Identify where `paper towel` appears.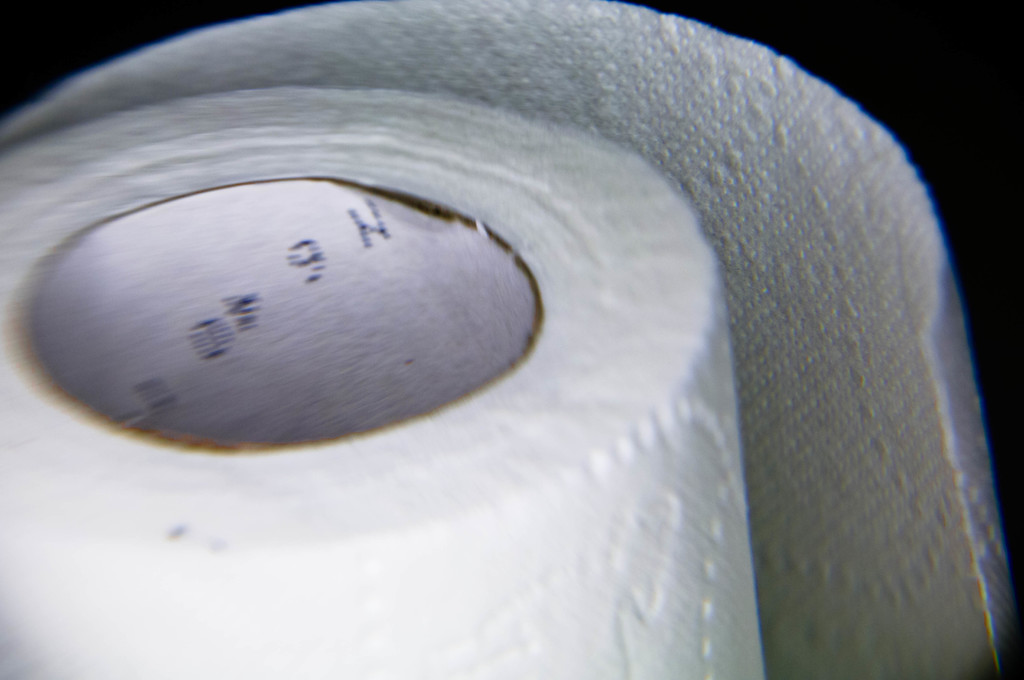
Appears at x1=1, y1=0, x2=1005, y2=679.
